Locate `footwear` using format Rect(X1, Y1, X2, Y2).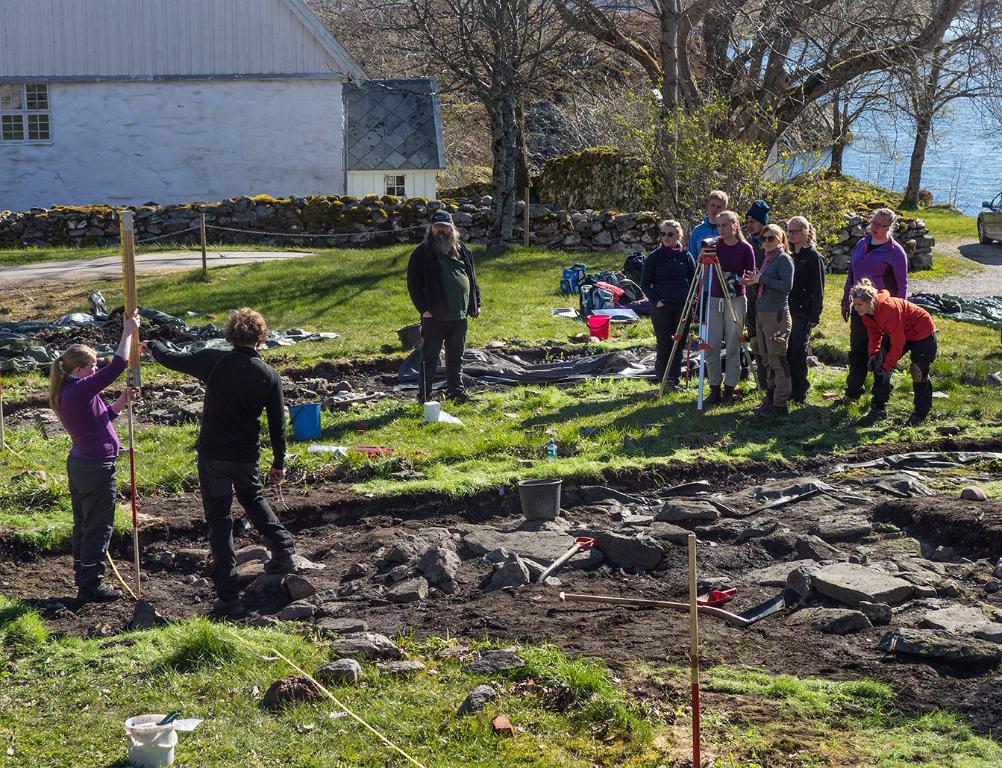
Rect(760, 401, 789, 420).
